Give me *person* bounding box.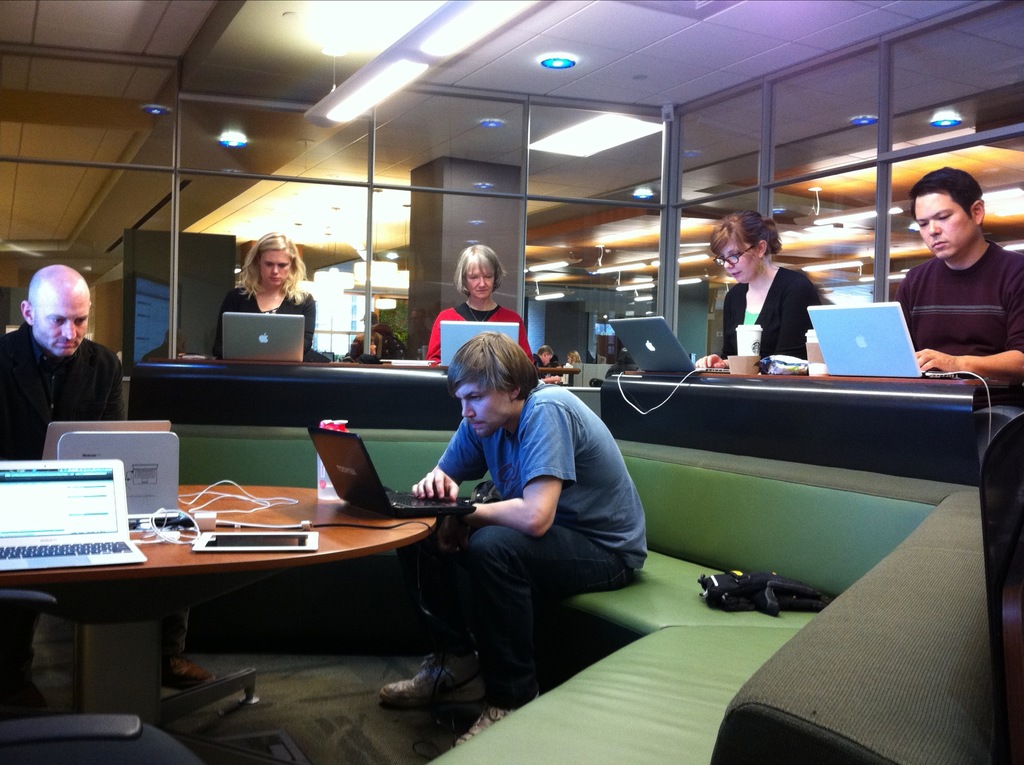
l=892, t=168, r=1023, b=387.
